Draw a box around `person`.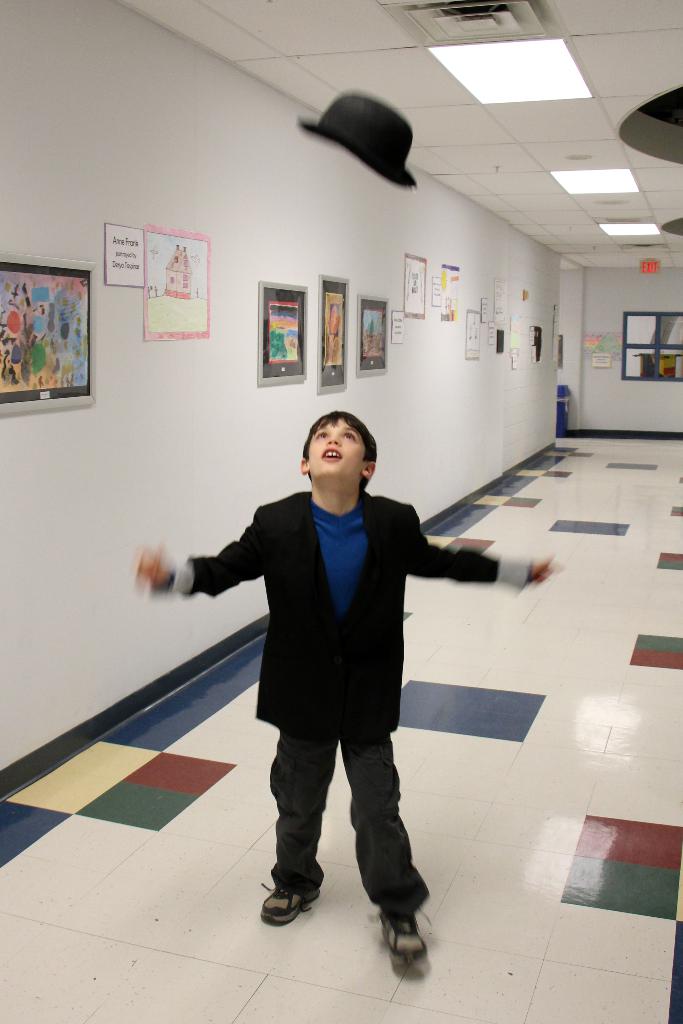
(110, 408, 563, 979).
